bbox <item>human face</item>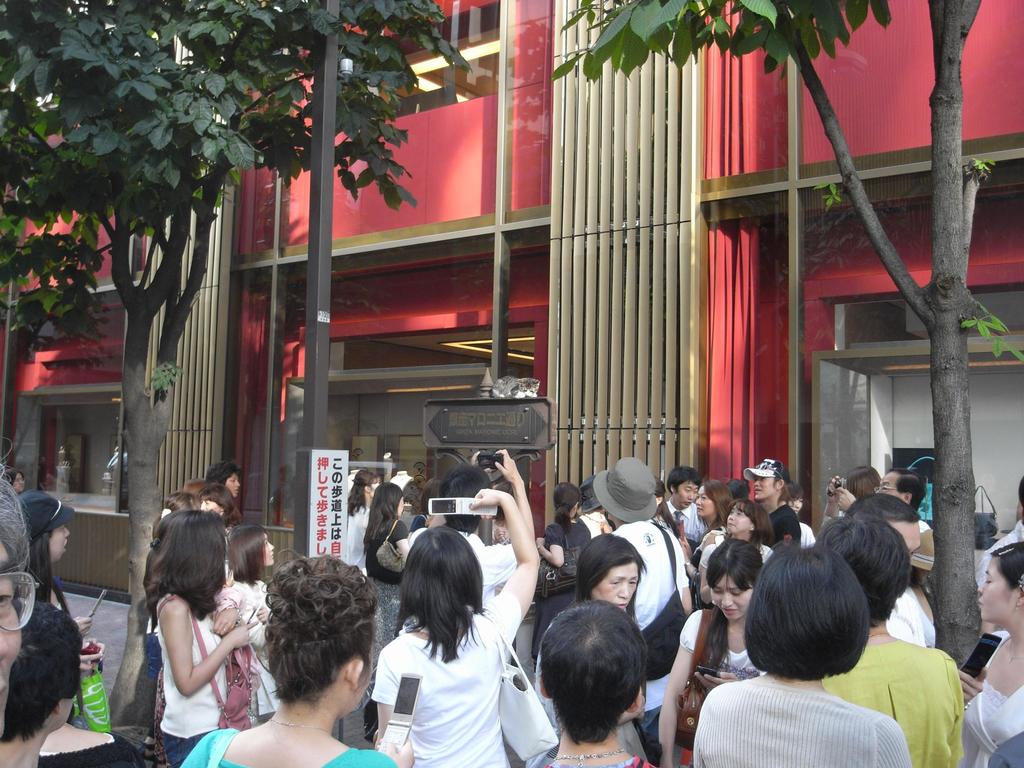
x1=751 y1=474 x2=778 y2=500
